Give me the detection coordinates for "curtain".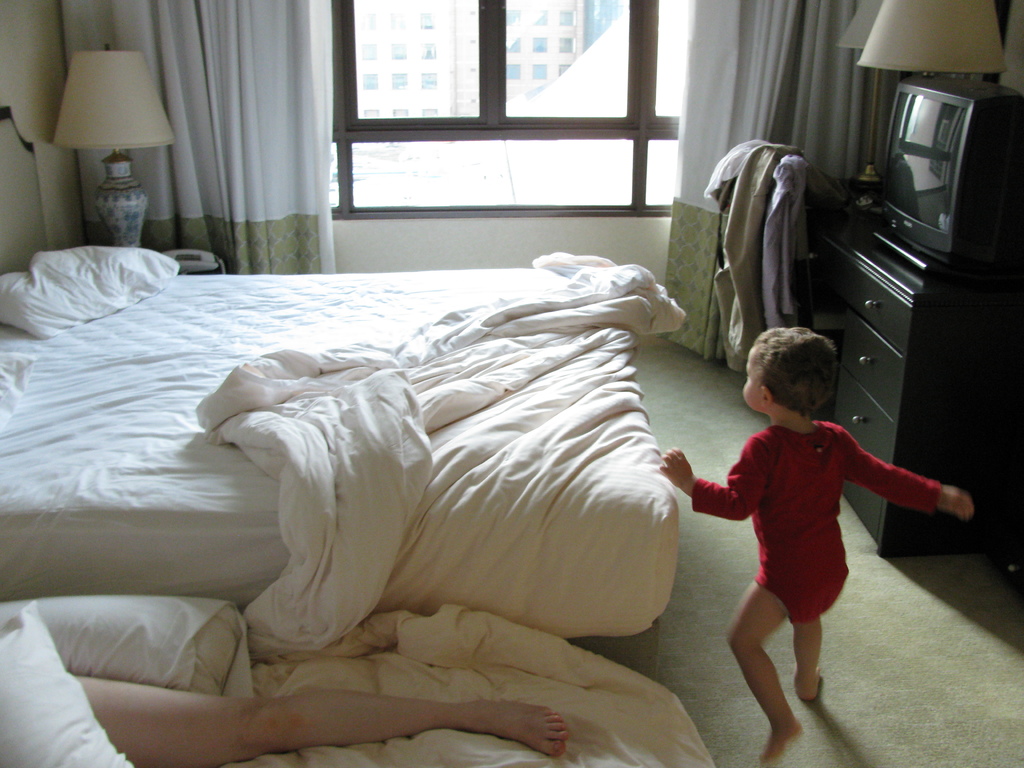
BBox(660, 1, 894, 372).
